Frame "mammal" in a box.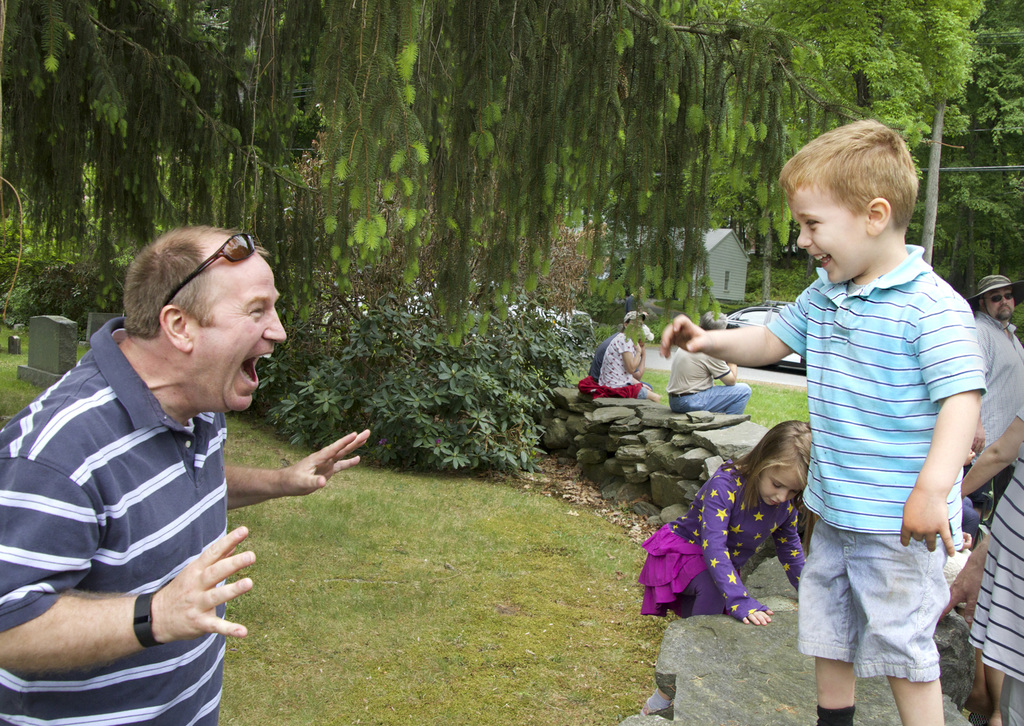
(638,429,810,716).
